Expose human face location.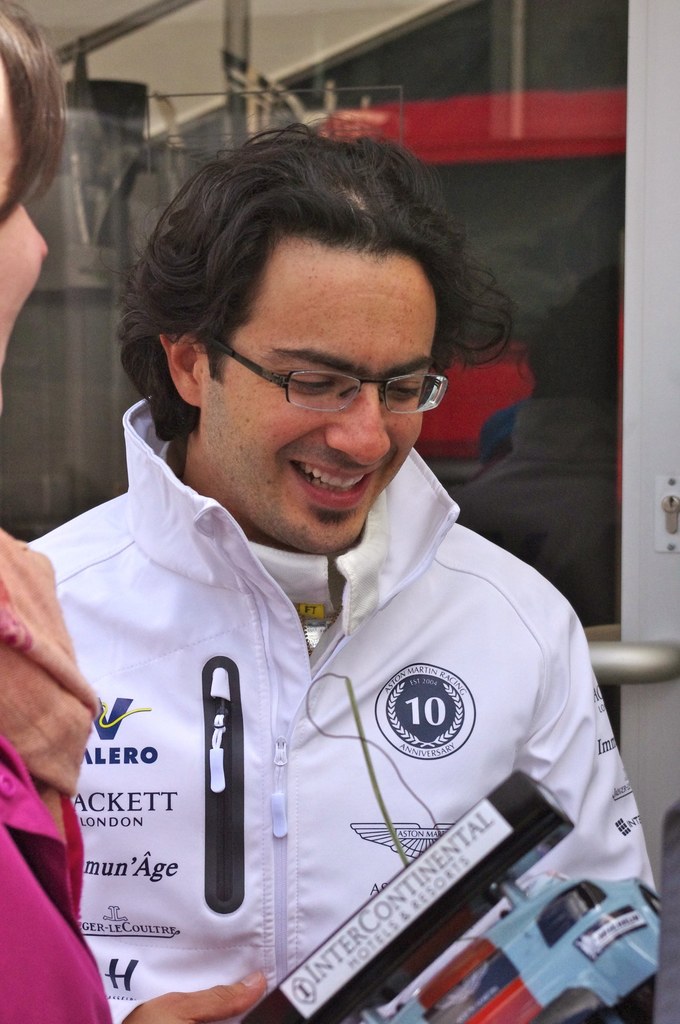
Exposed at (x1=199, y1=239, x2=437, y2=554).
